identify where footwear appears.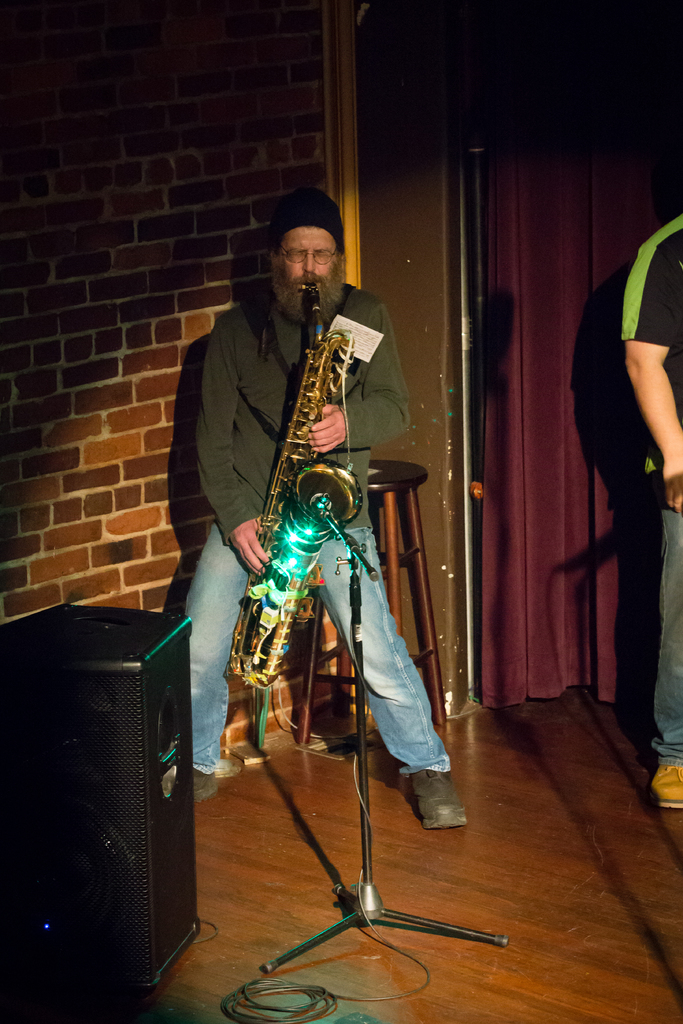
Appears at bbox=(414, 767, 473, 844).
